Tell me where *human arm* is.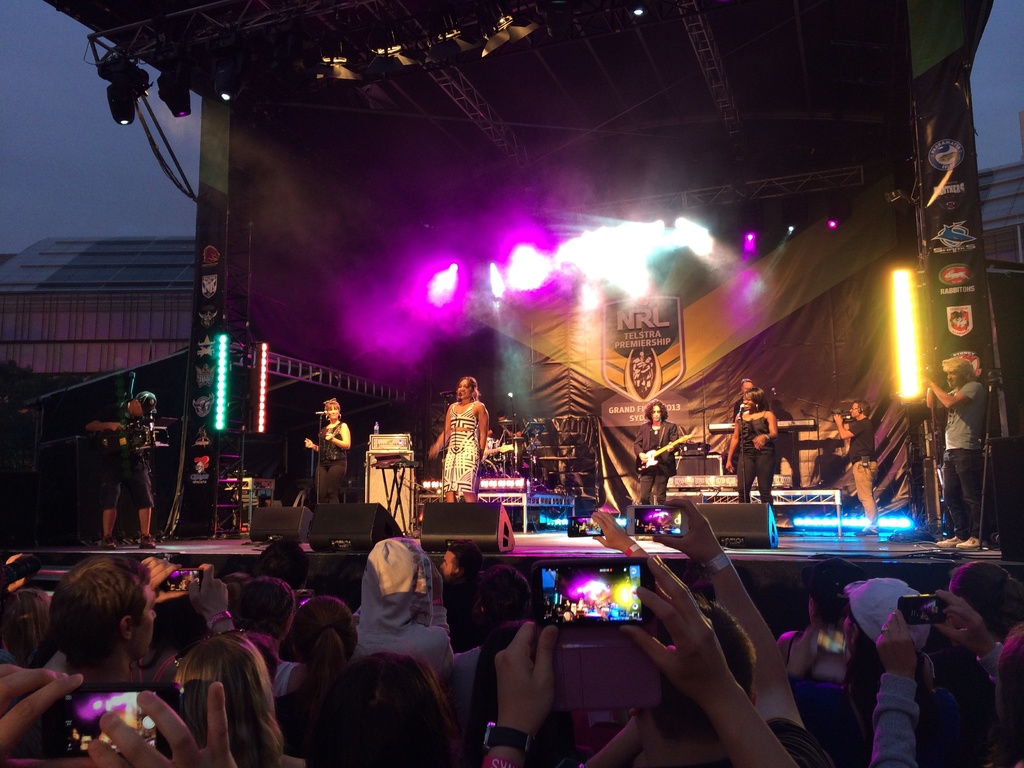
*human arm* is at [left=648, top=490, right=826, bottom=767].
